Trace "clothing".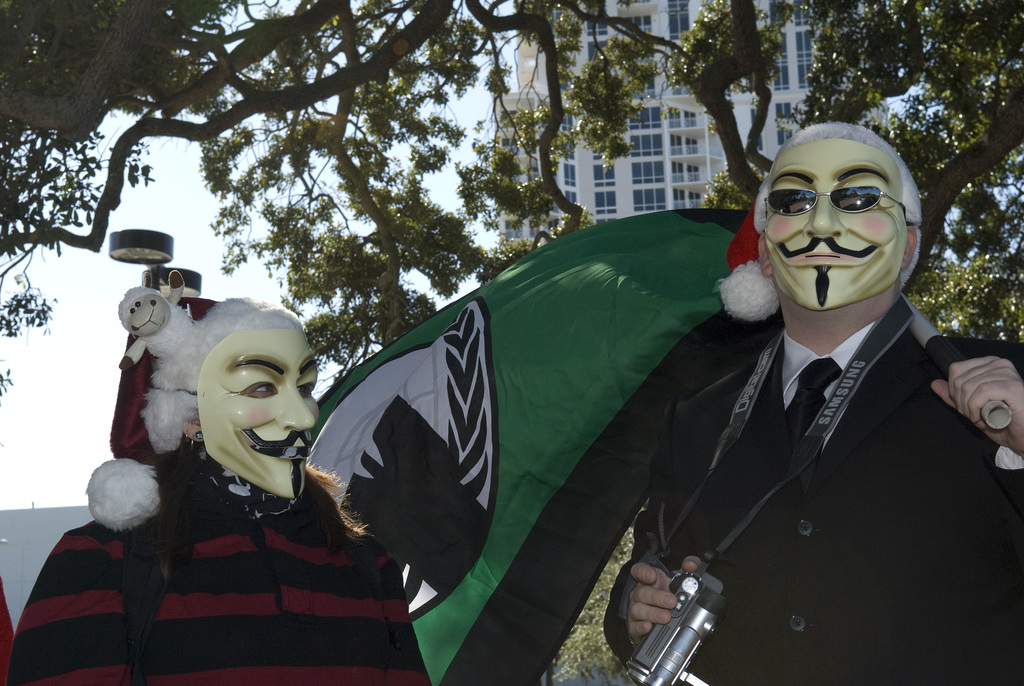
Traced to 778/307/890/429.
